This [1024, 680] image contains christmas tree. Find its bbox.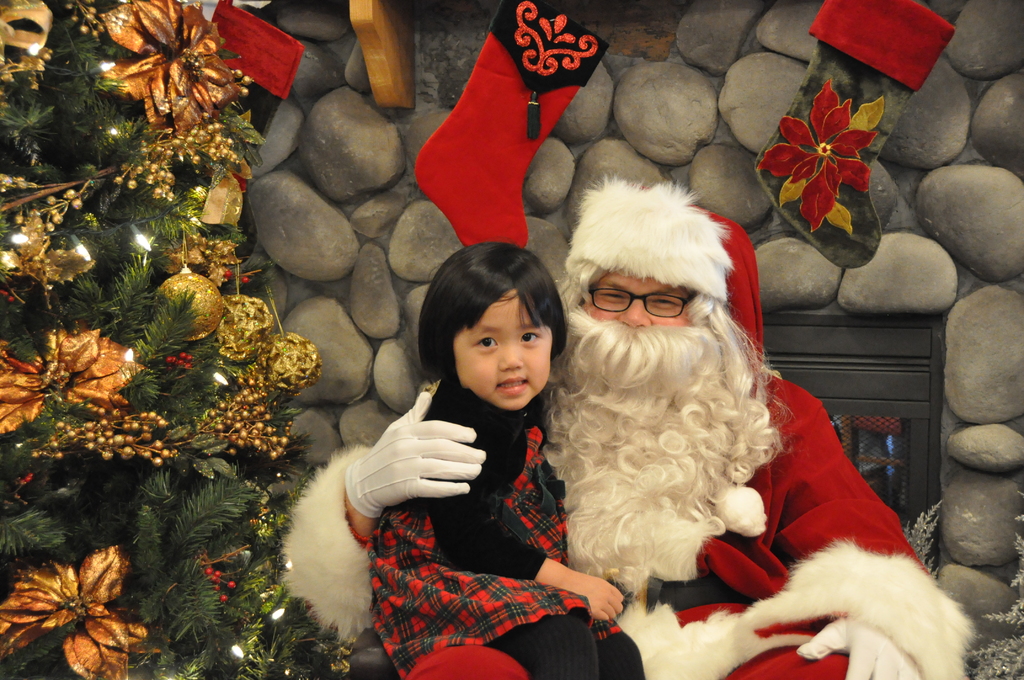
<bbox>0, 0, 351, 679</bbox>.
